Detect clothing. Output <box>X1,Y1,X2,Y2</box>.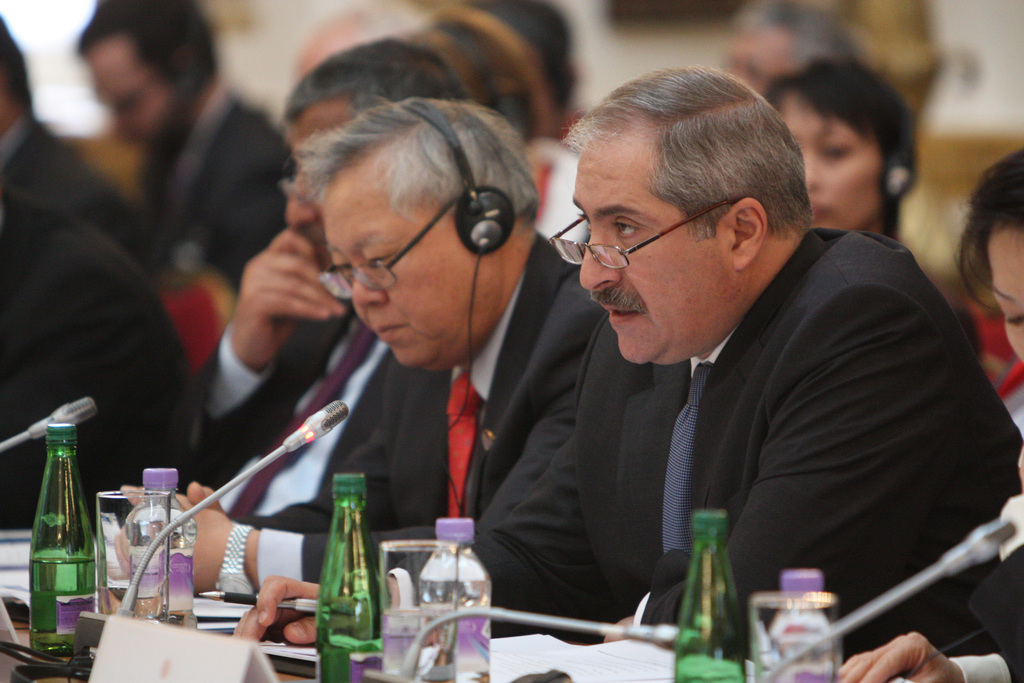
<box>0,109,149,269</box>.
